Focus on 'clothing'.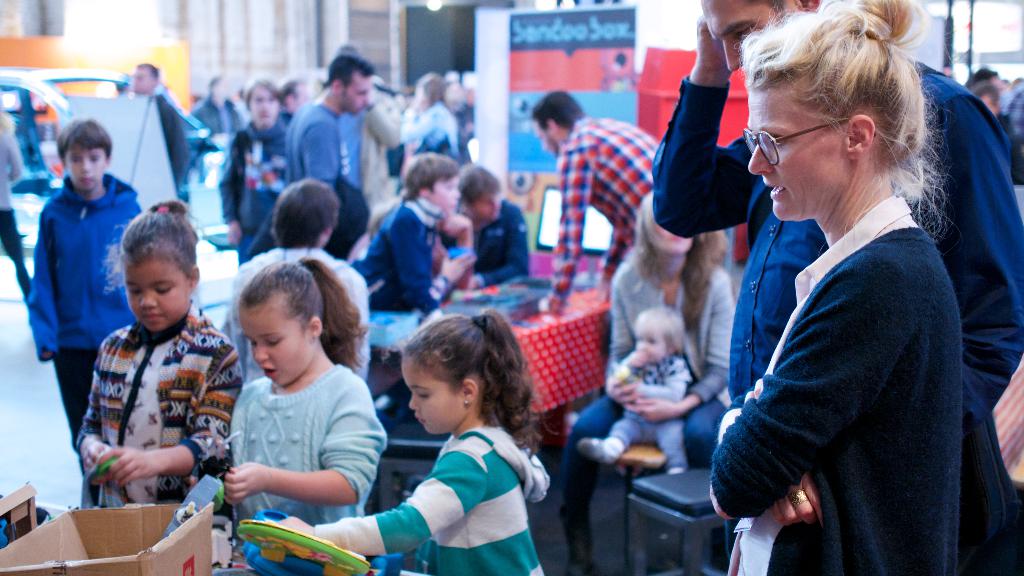
Focused at bbox=[1008, 112, 1023, 192].
